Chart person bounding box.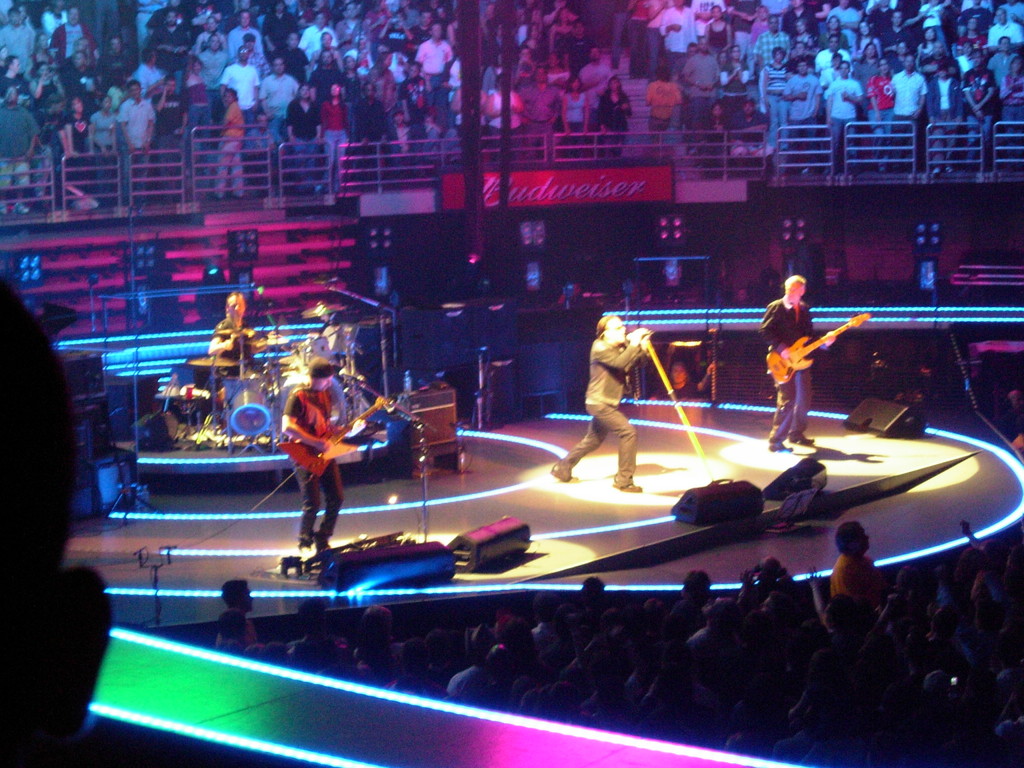
Charted: box=[229, 48, 261, 130].
